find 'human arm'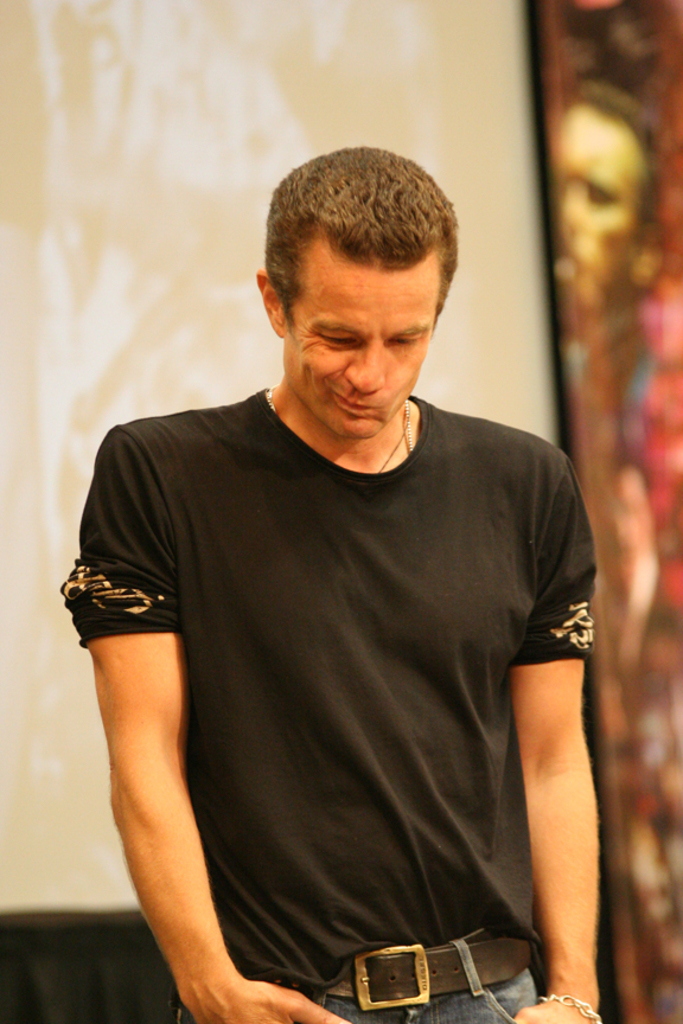
498, 450, 594, 1023
